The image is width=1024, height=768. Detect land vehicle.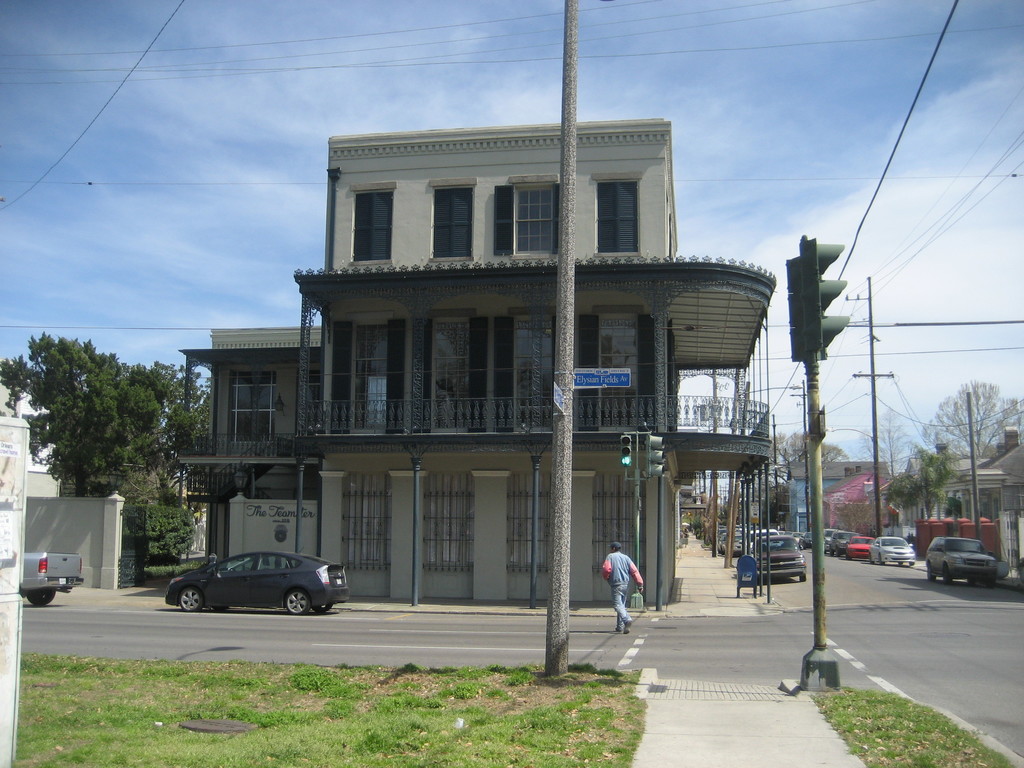
Detection: region(24, 549, 86, 607).
